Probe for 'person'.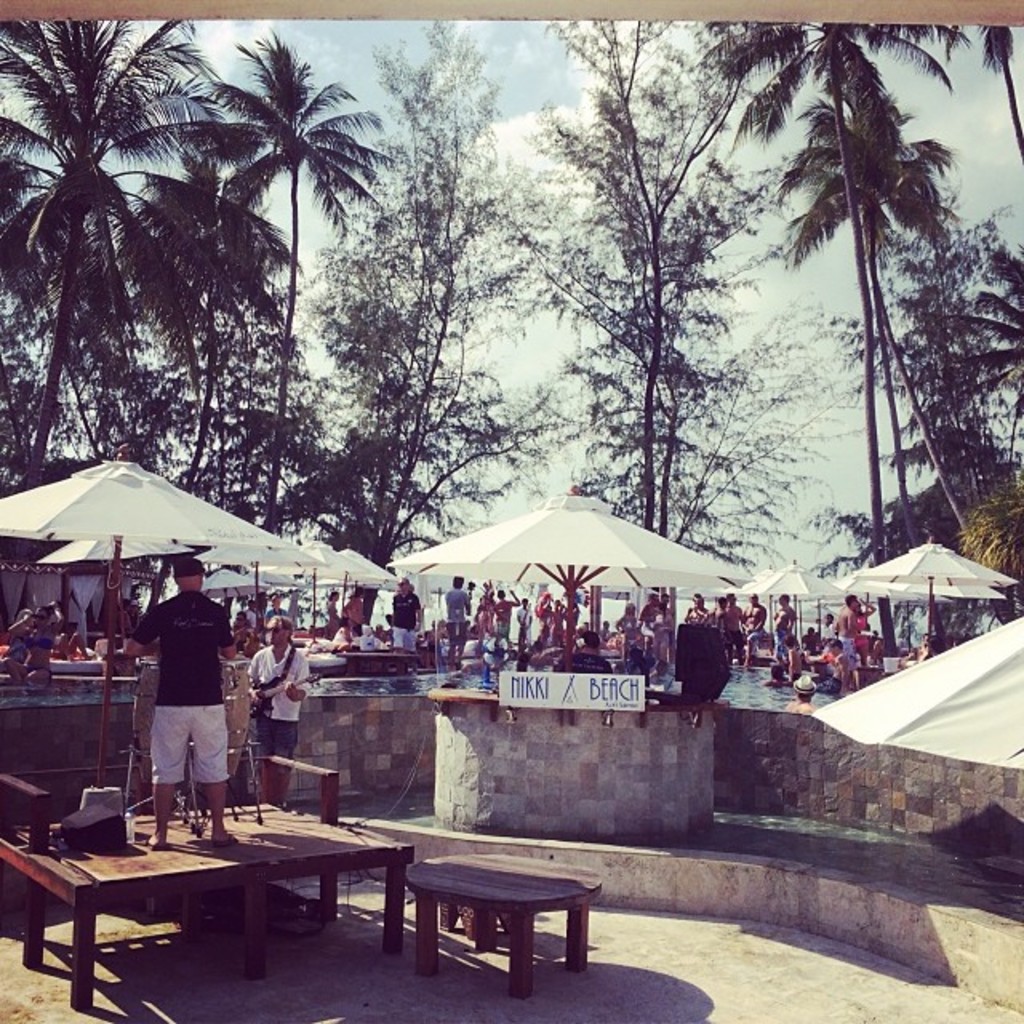
Probe result: pyautogui.locateOnScreen(640, 594, 658, 651).
